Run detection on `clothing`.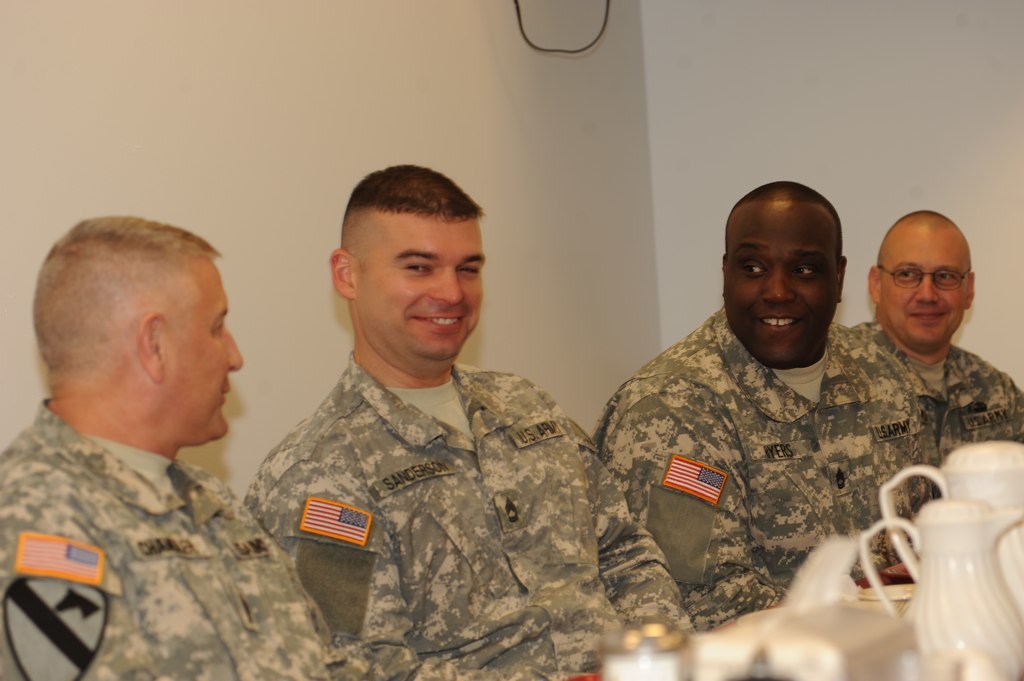
Result: {"x1": 229, "y1": 281, "x2": 628, "y2": 662}.
